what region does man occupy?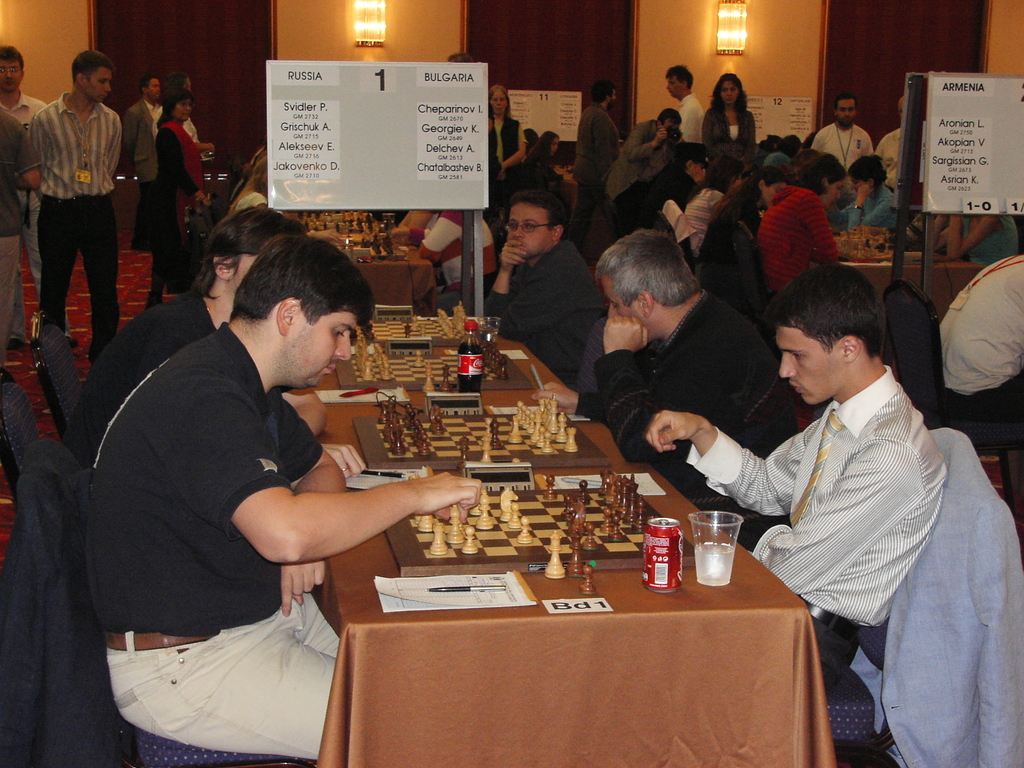
(x1=80, y1=234, x2=484, y2=760).
